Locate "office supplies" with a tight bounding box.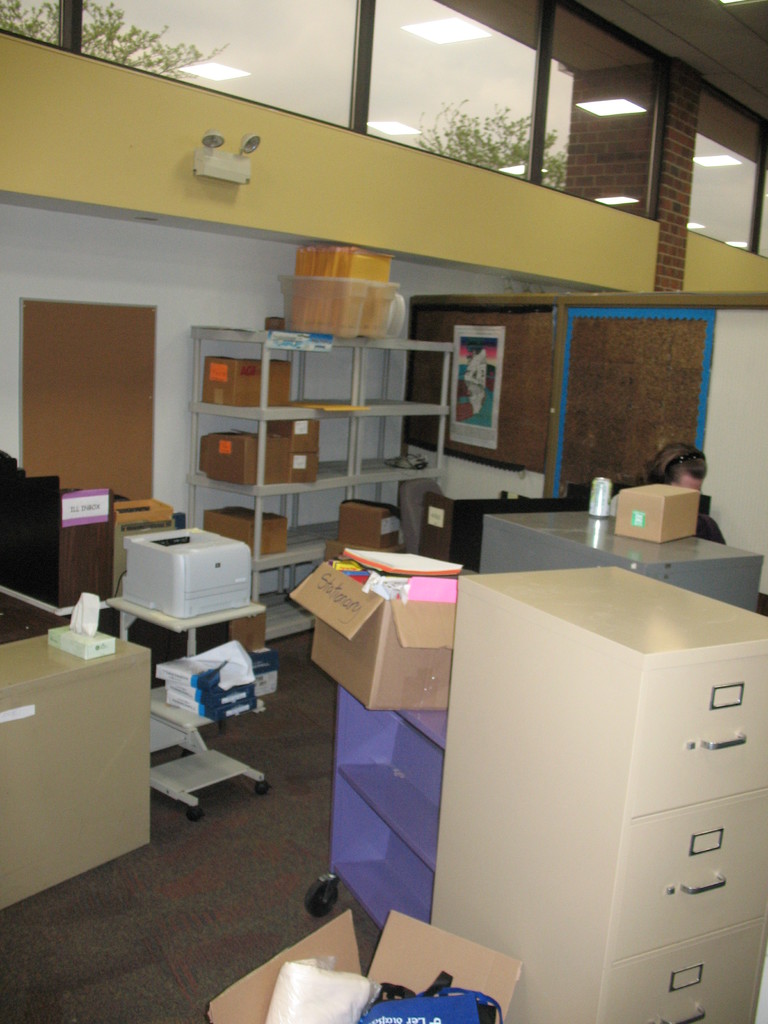
{"left": 60, "top": 498, "right": 114, "bottom": 519}.
